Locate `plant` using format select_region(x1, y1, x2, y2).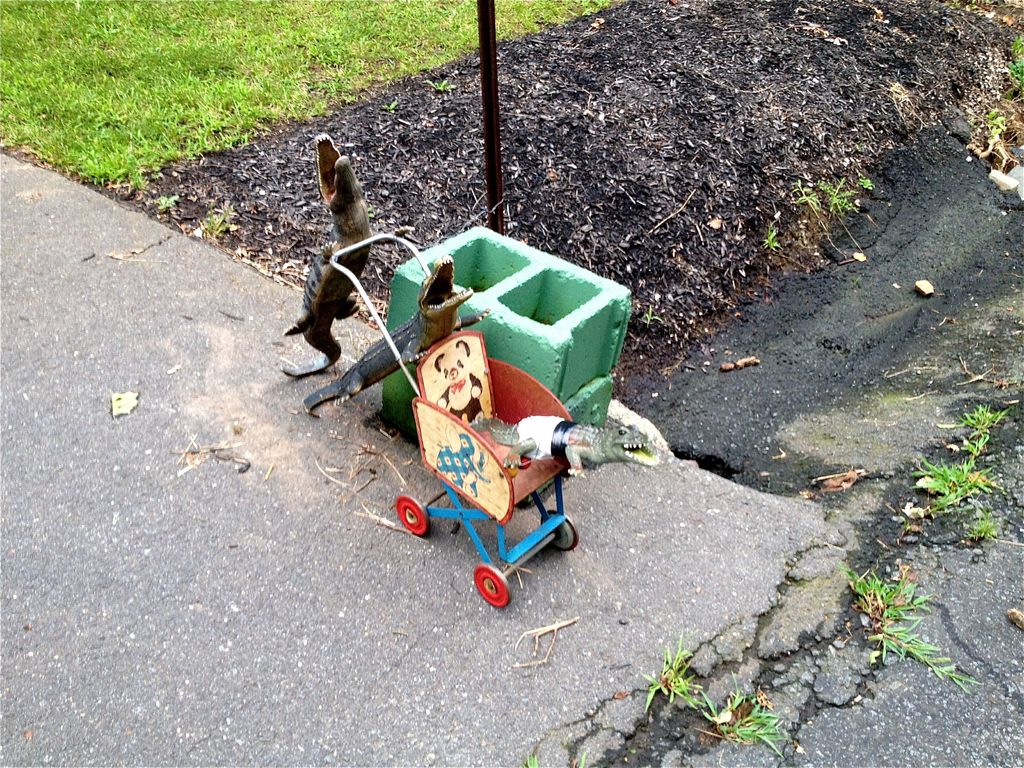
select_region(759, 225, 781, 253).
